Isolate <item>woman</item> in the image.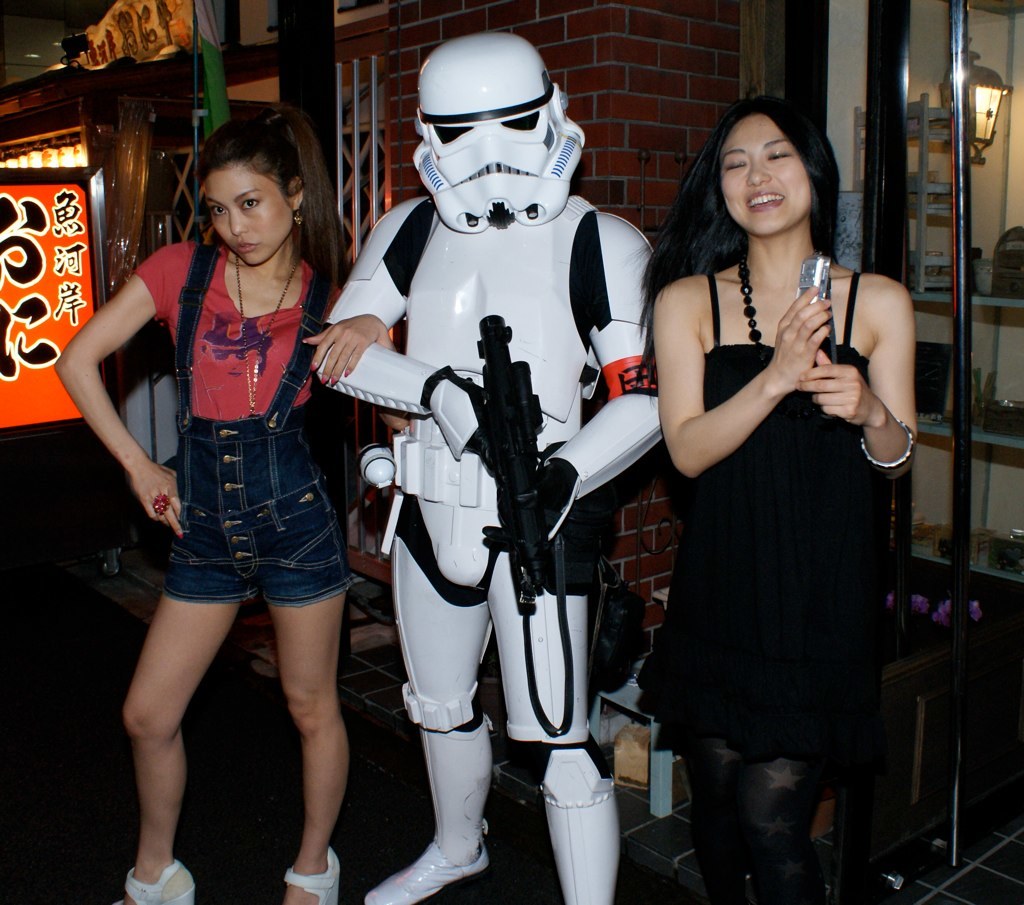
Isolated region: pyautogui.locateOnScreen(50, 102, 401, 904).
